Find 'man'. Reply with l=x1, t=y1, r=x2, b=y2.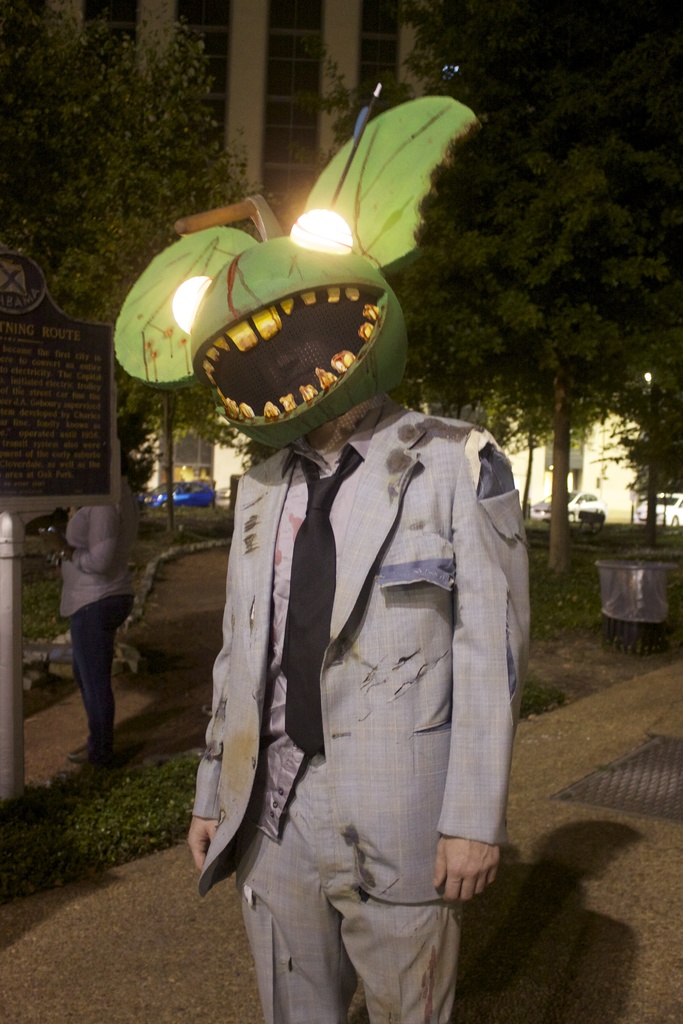
l=186, t=292, r=531, b=1023.
